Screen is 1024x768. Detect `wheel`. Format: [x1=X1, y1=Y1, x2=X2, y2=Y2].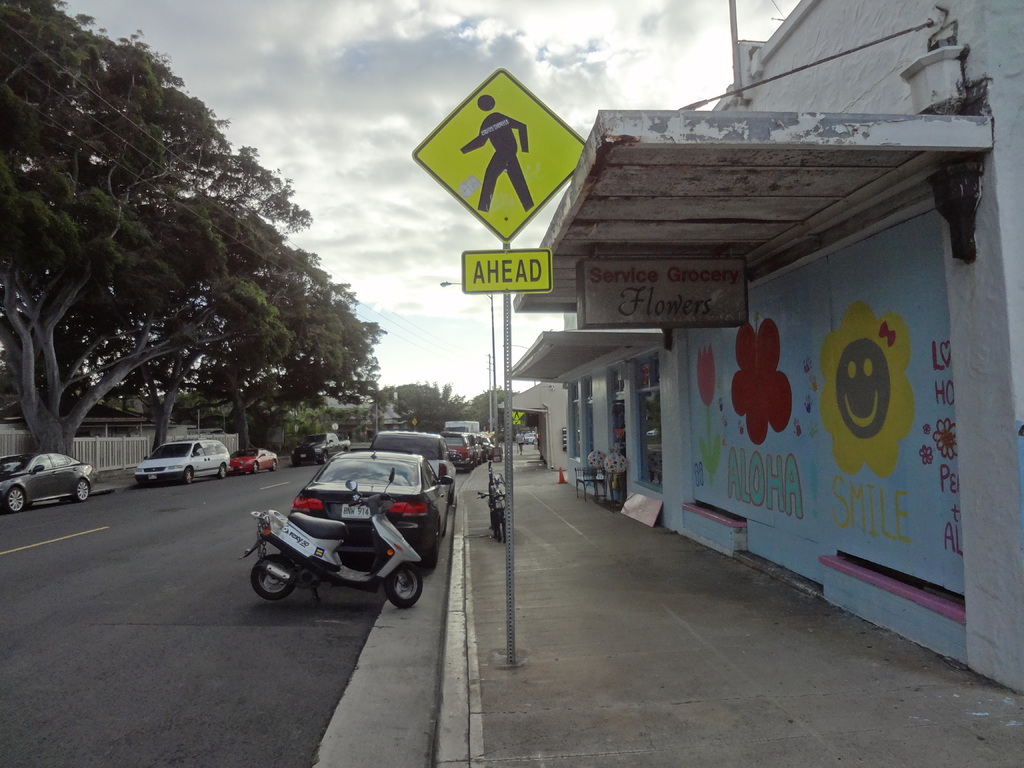
[x1=319, y1=452, x2=328, y2=465].
